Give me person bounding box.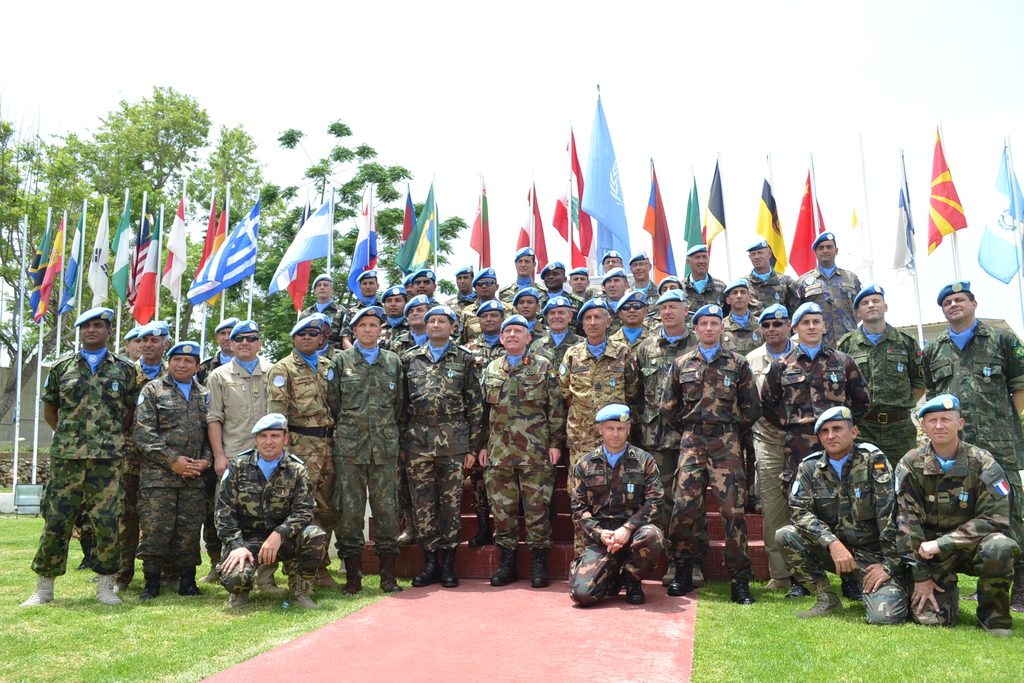
BBox(559, 297, 629, 555).
